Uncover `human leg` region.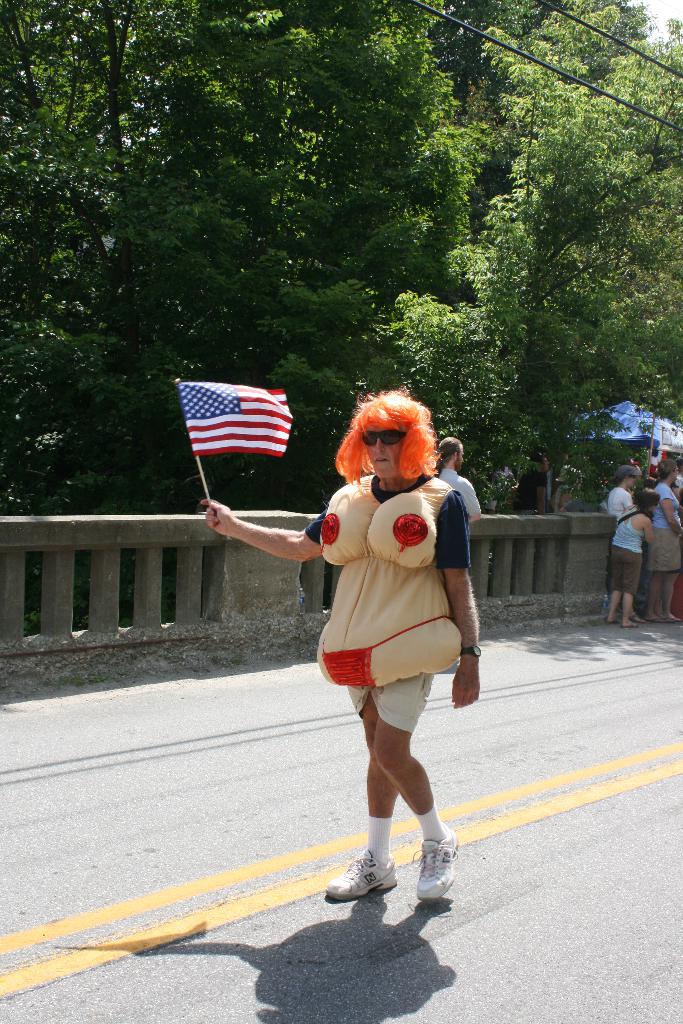
Uncovered: bbox=(345, 685, 454, 900).
